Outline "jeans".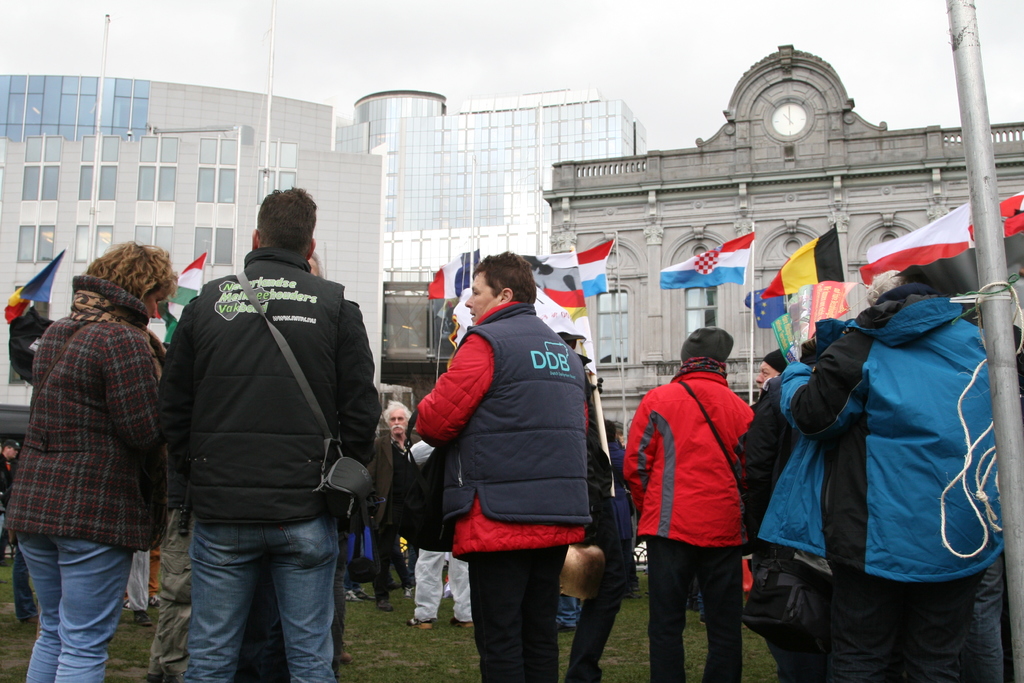
Outline: select_region(13, 533, 133, 682).
